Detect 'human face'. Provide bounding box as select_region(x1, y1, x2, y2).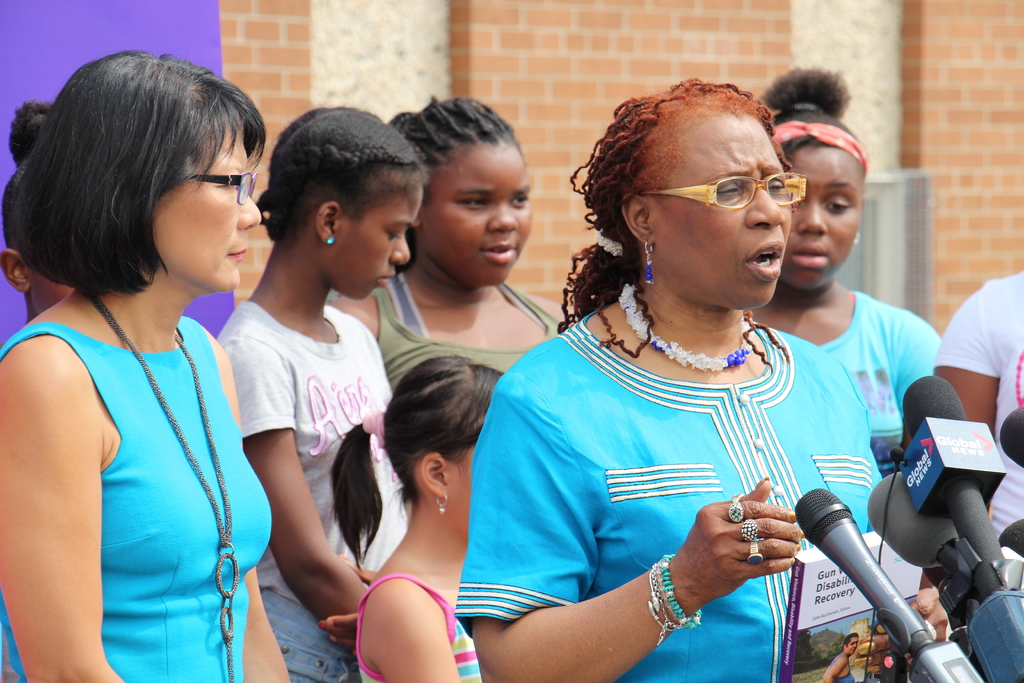
select_region(648, 115, 788, 304).
